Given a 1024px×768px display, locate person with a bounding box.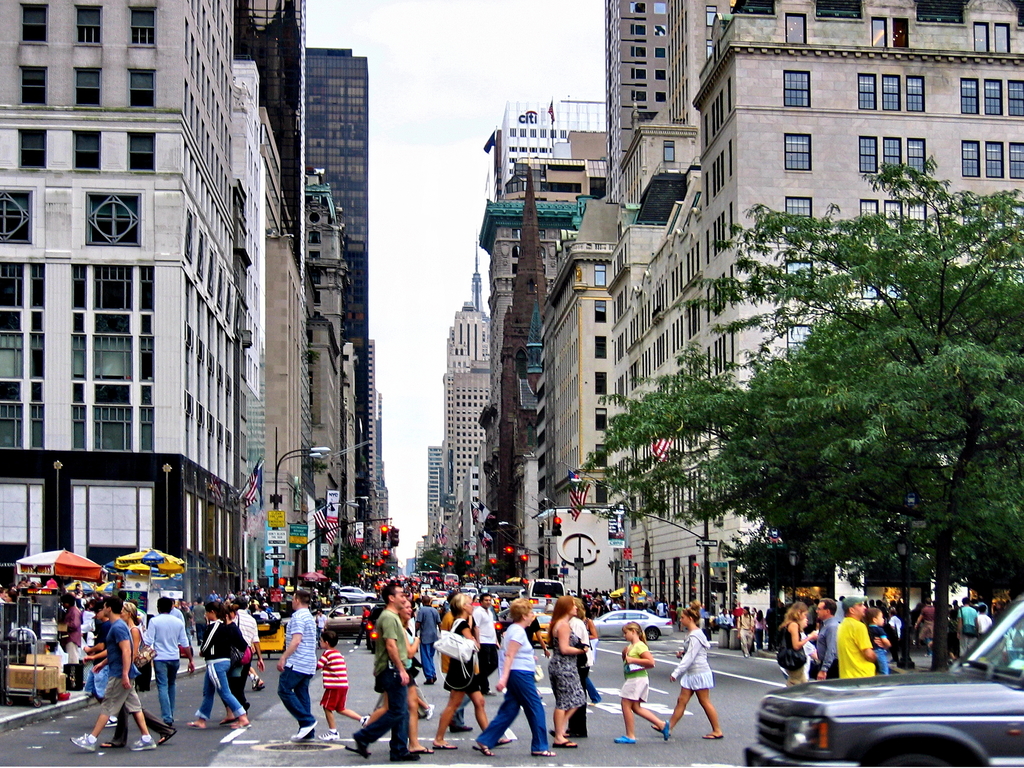
Located: locate(413, 591, 441, 684).
